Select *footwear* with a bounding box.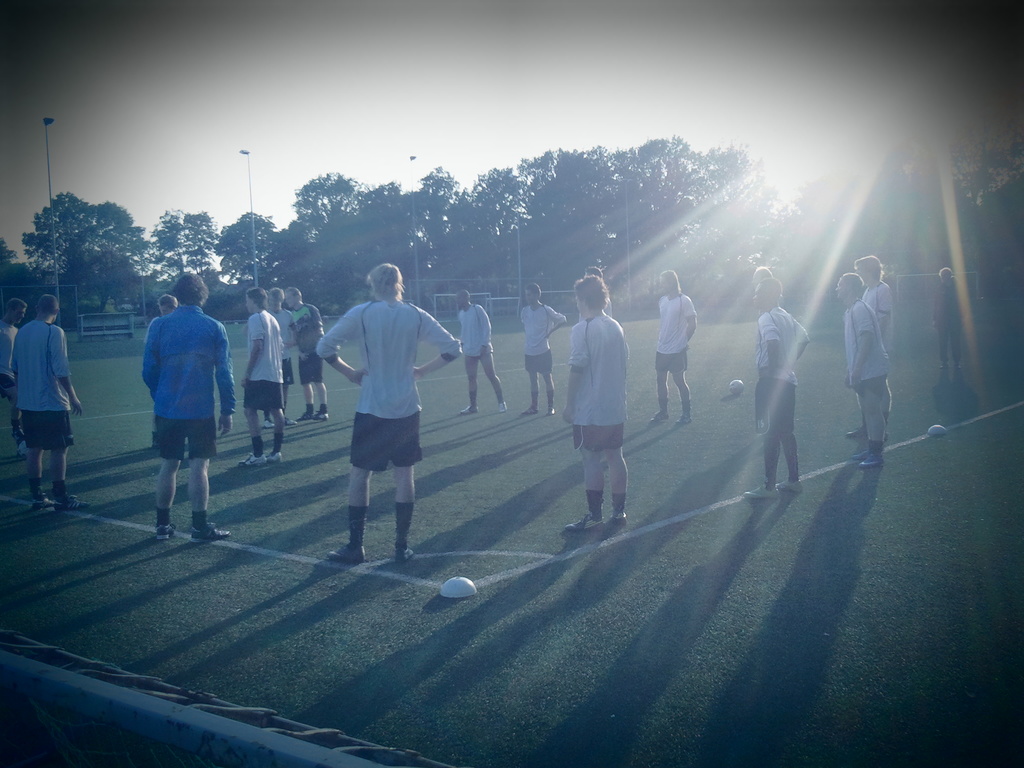
locate(307, 412, 328, 421).
